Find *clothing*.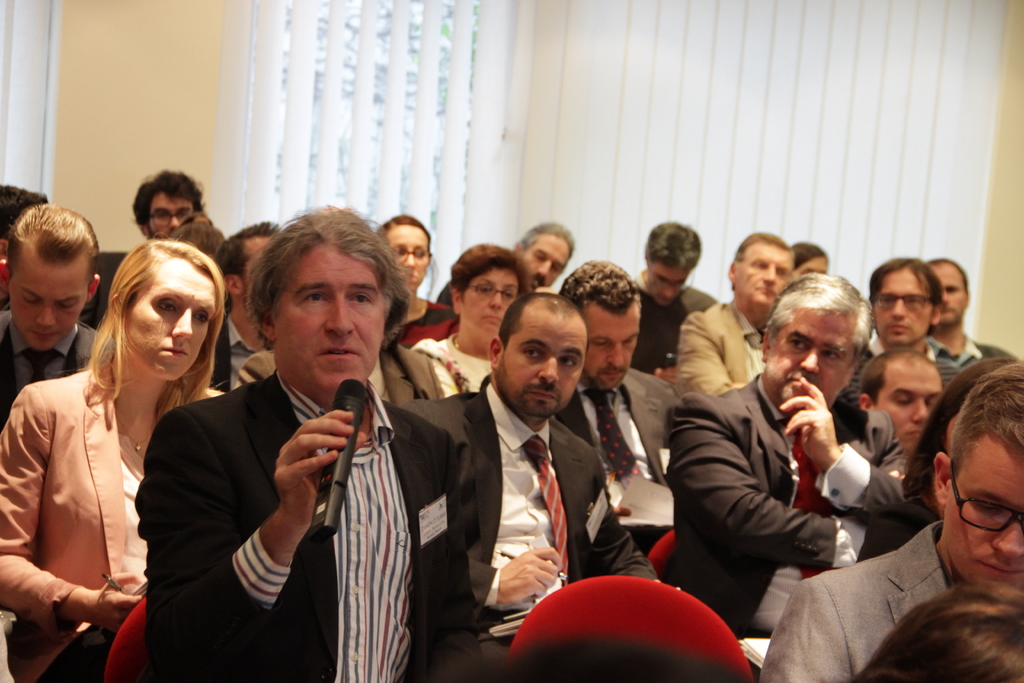
<region>410, 331, 498, 399</region>.
